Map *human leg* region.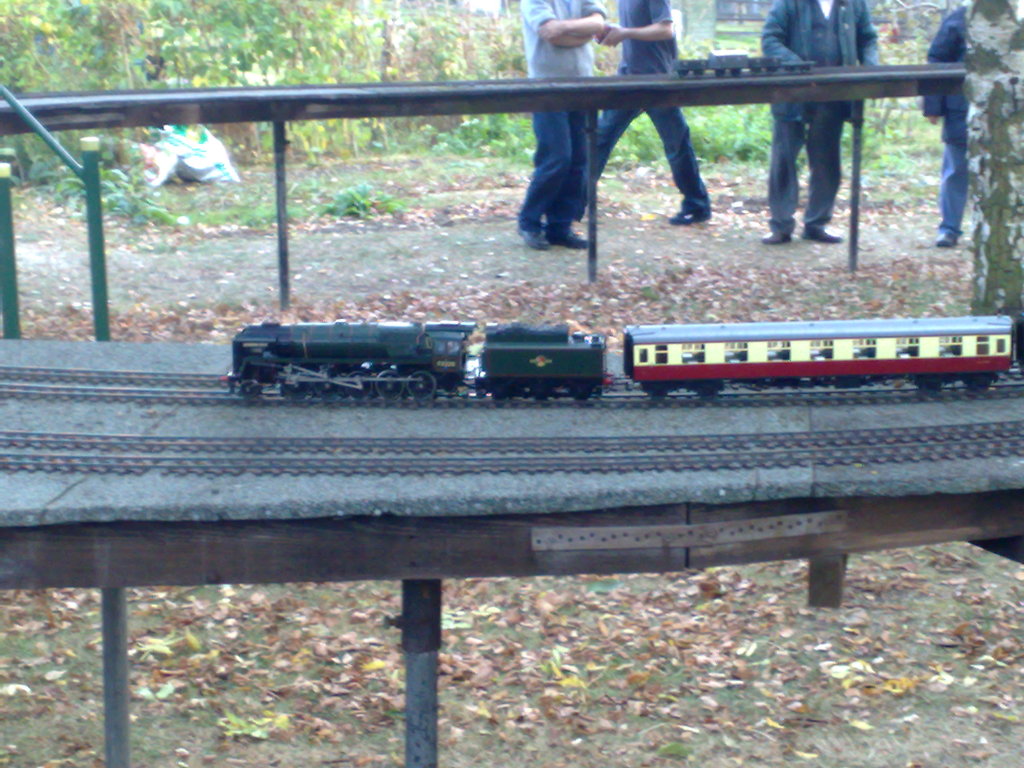
Mapped to x1=570, y1=104, x2=643, y2=221.
